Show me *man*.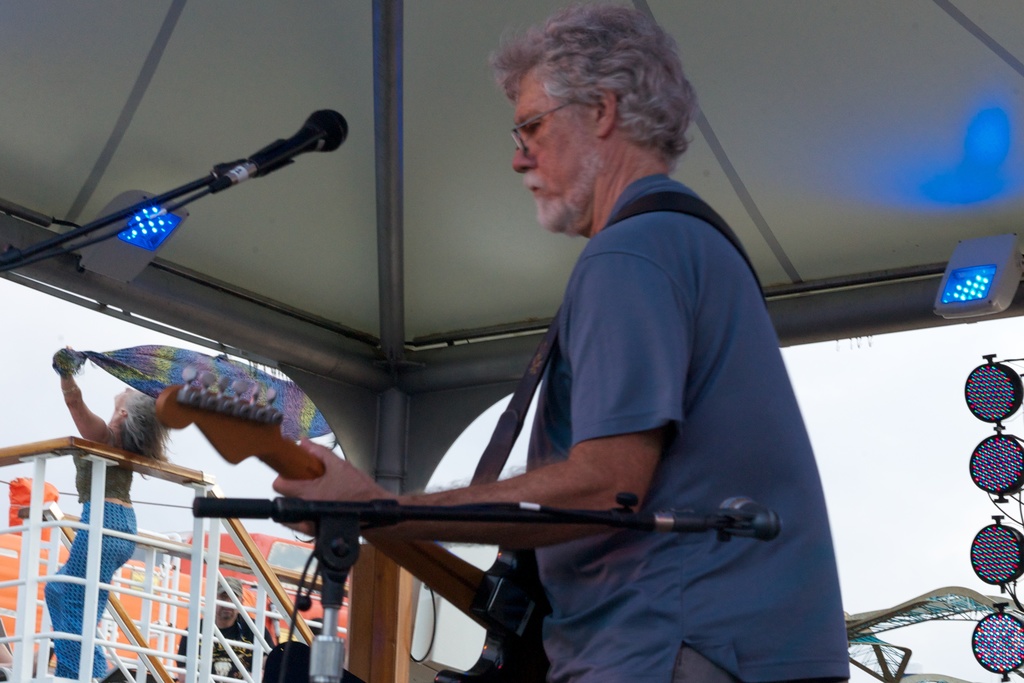
*man* is here: select_region(380, 53, 810, 662).
